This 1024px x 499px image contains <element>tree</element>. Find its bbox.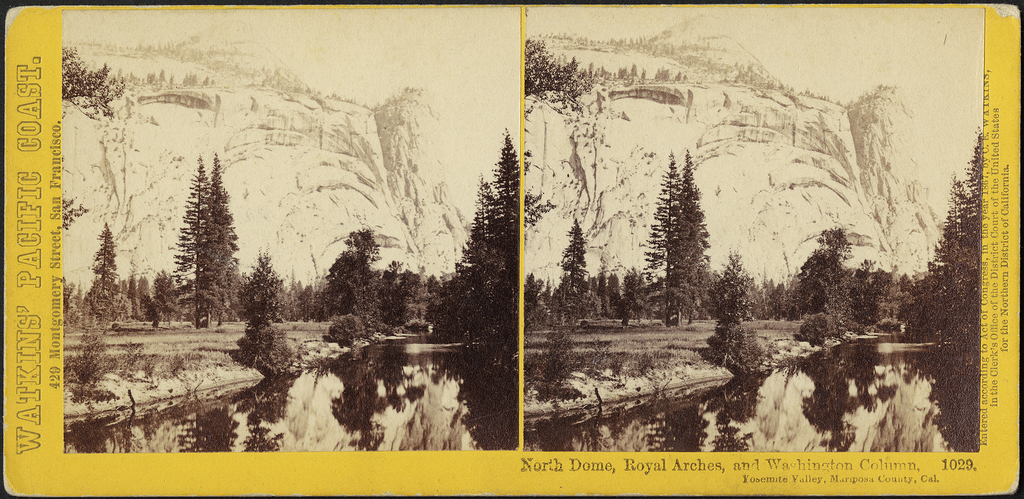
(785, 221, 856, 338).
